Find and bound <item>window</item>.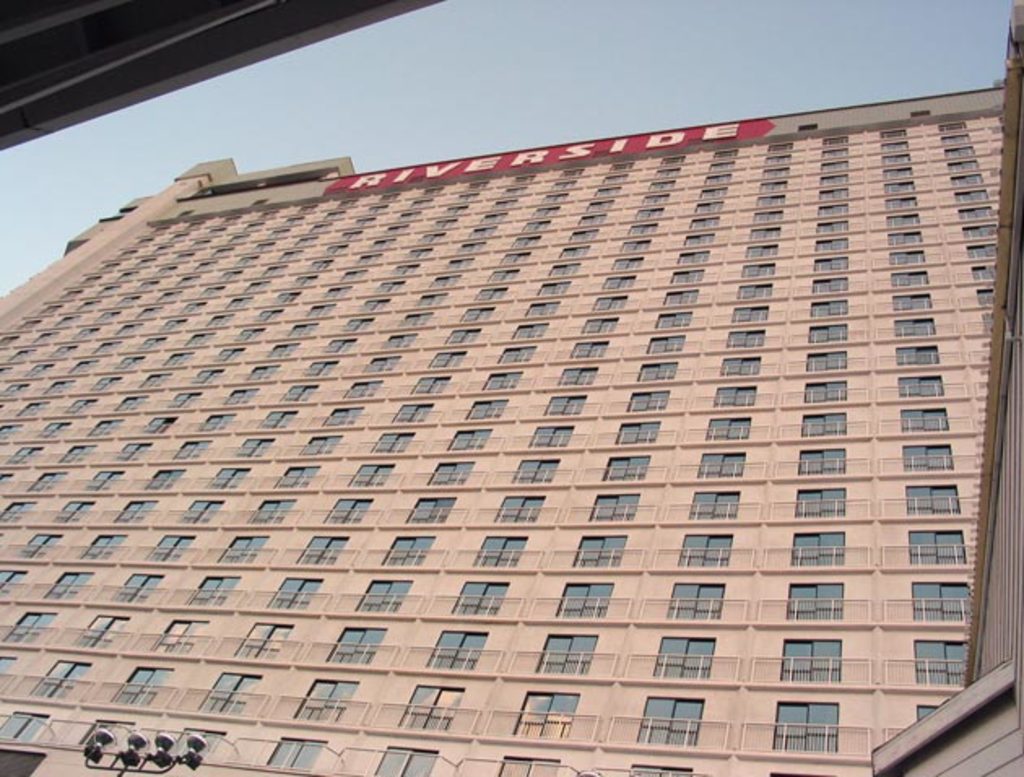
Bound: x1=572, y1=532, x2=624, y2=561.
